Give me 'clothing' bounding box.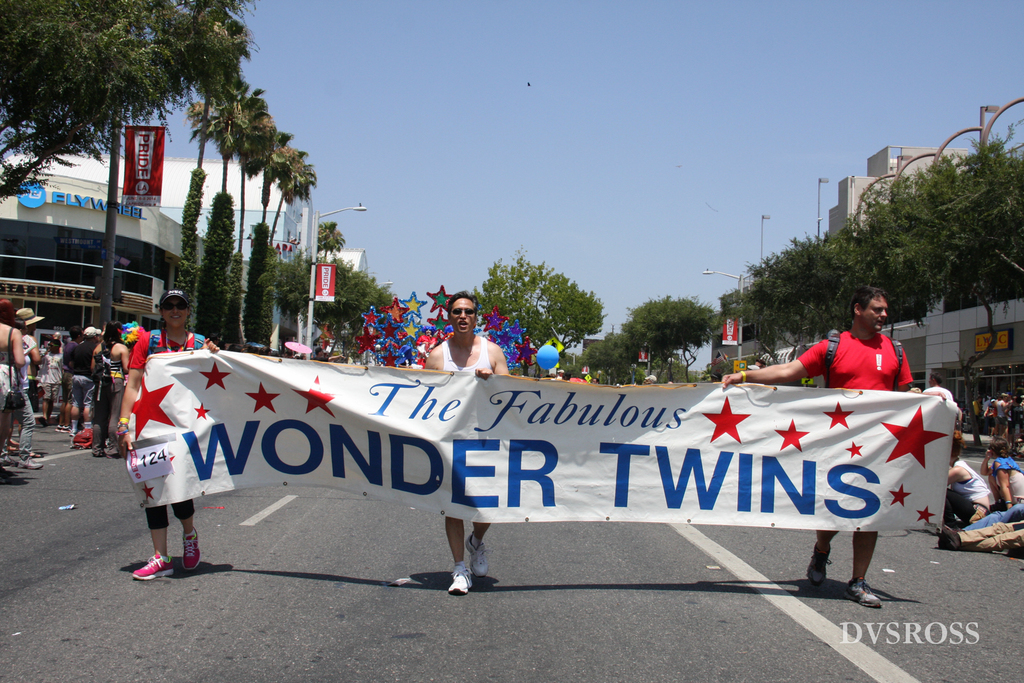
box(38, 349, 61, 404).
